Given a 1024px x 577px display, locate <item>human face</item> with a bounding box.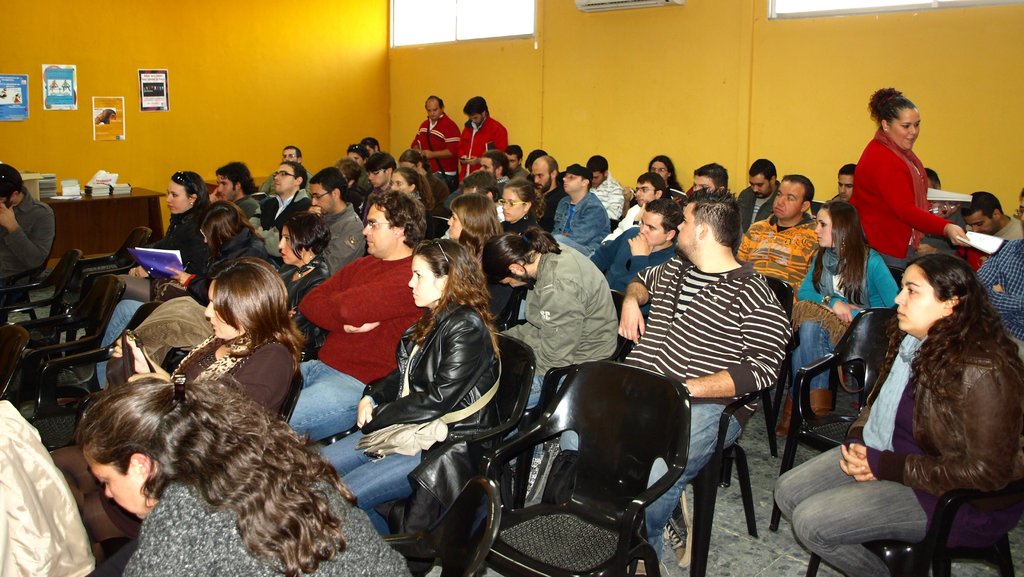
Located: crop(347, 150, 365, 166).
